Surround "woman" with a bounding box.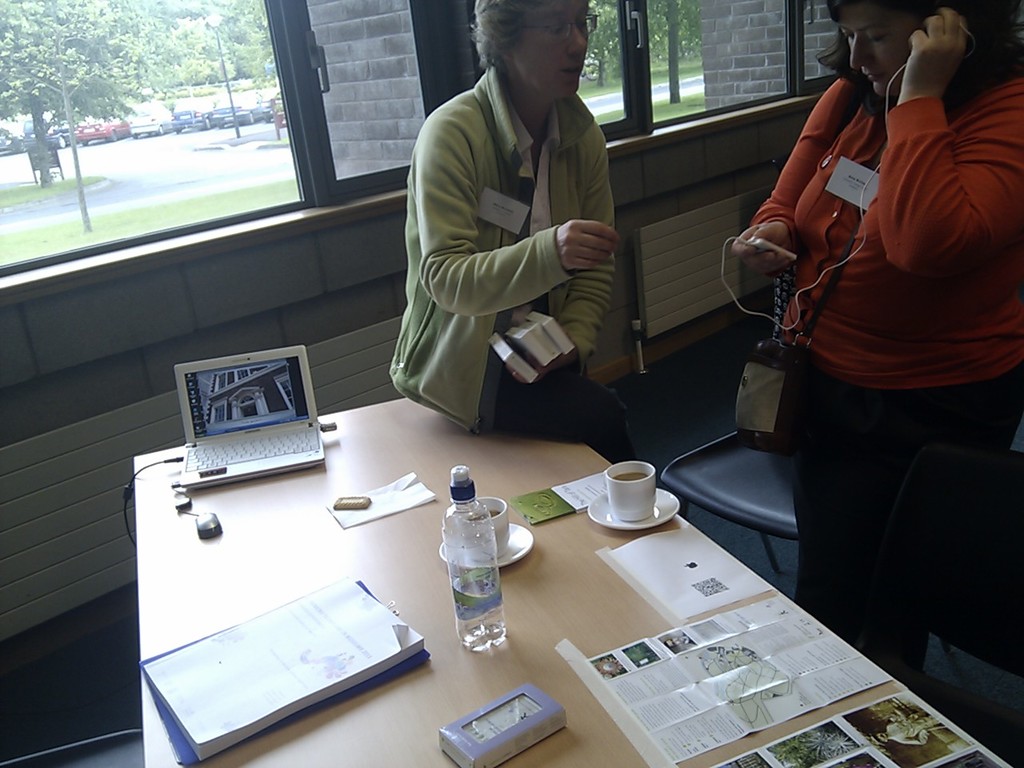
x1=397 y1=14 x2=637 y2=462.
